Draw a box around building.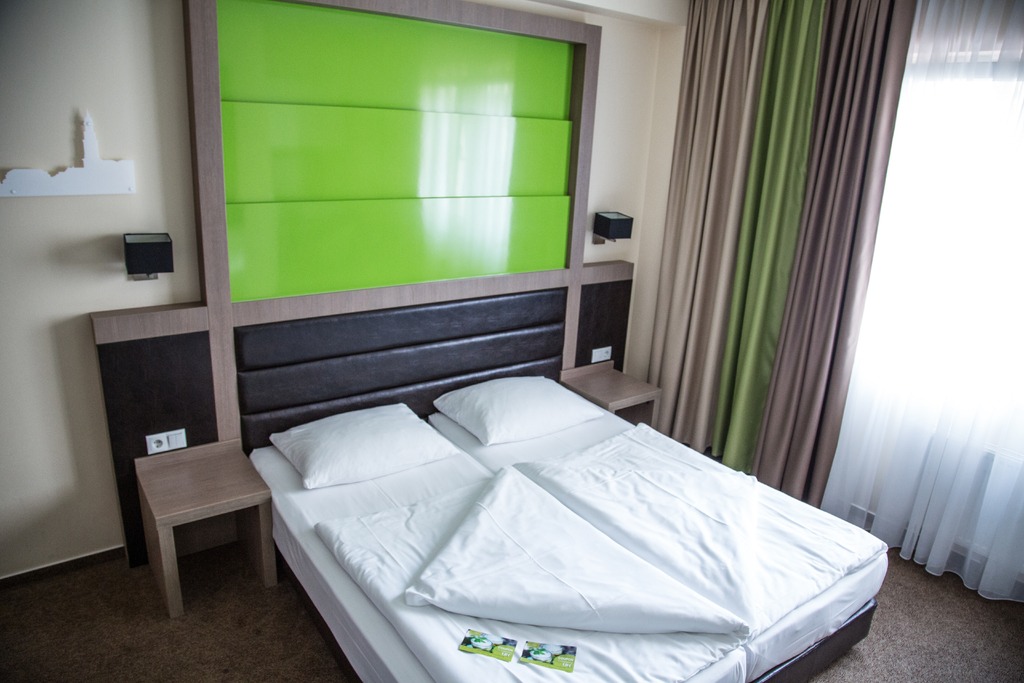
[0, 0, 1023, 682].
